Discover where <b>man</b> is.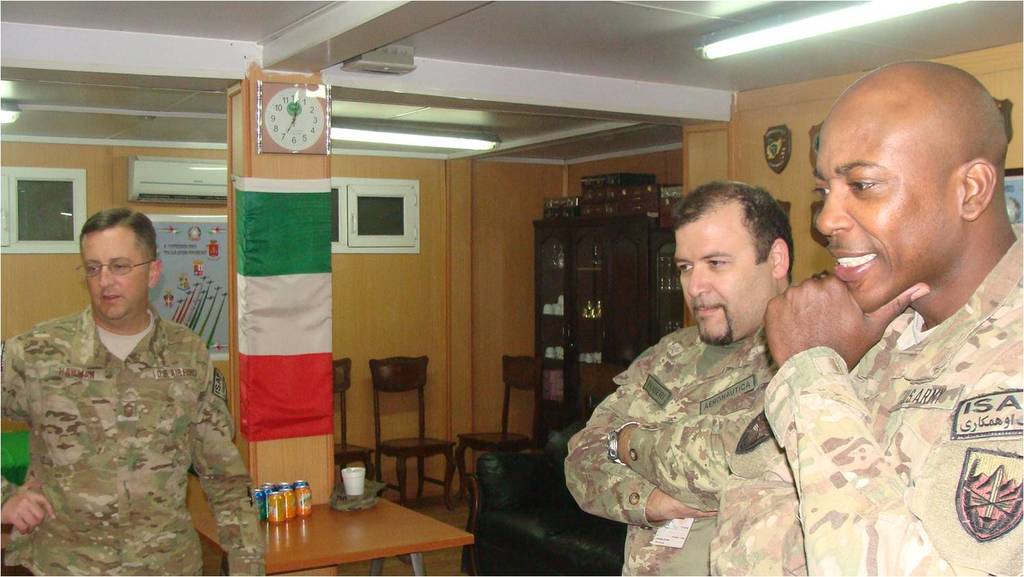
Discovered at region(715, 67, 1023, 576).
